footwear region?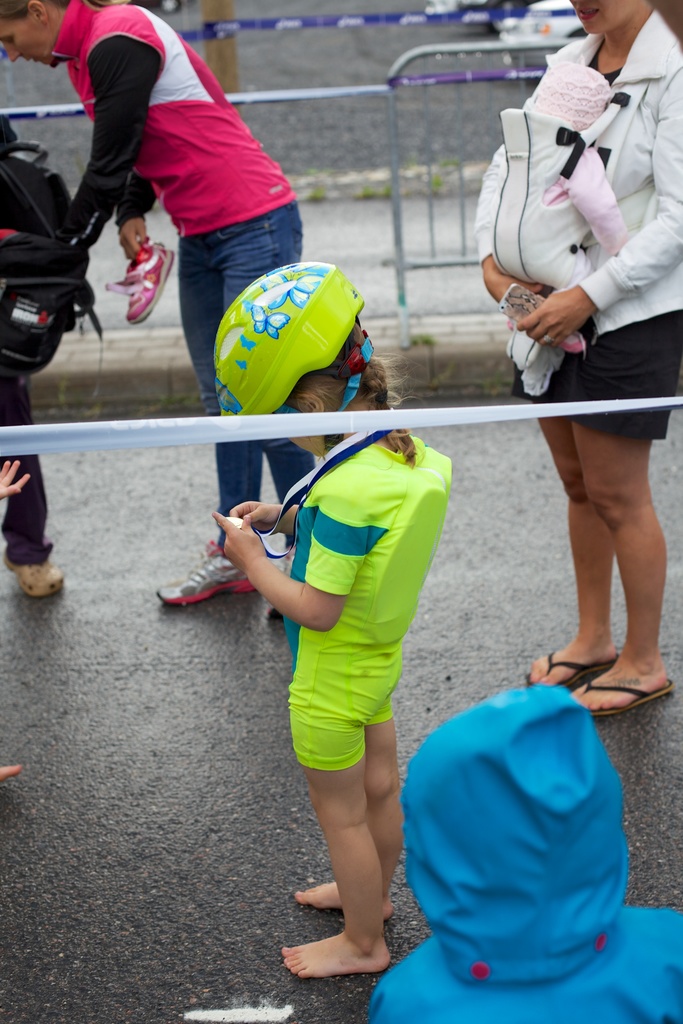
crop(168, 536, 246, 619)
